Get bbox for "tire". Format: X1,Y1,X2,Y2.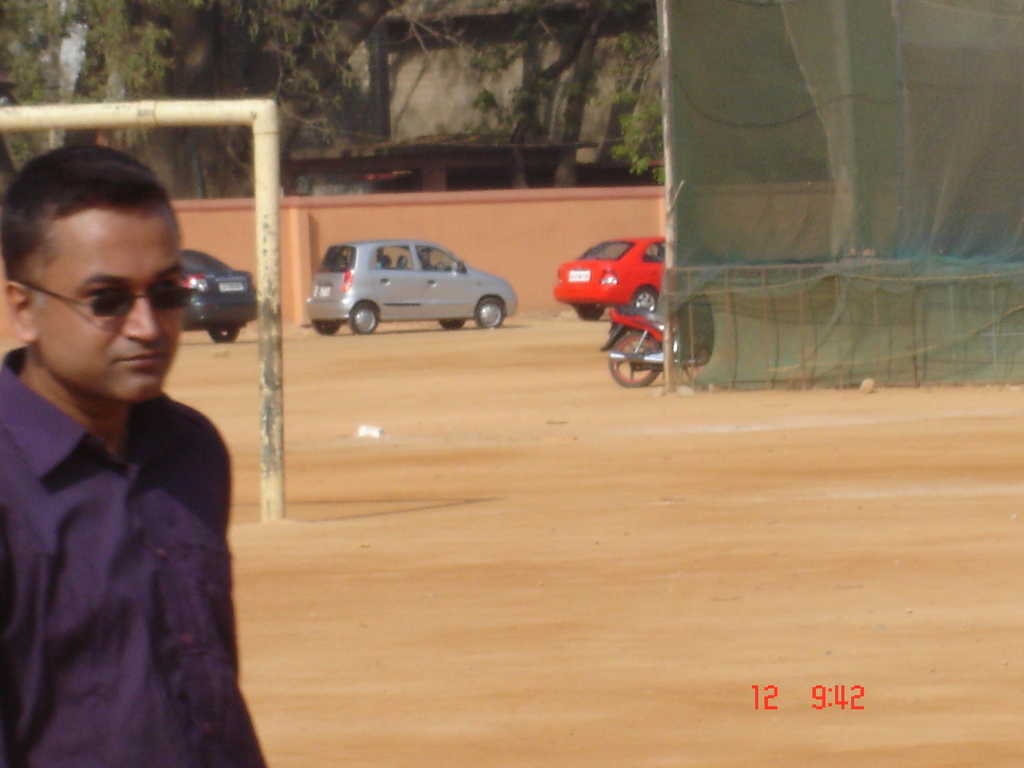
683,344,711,381.
